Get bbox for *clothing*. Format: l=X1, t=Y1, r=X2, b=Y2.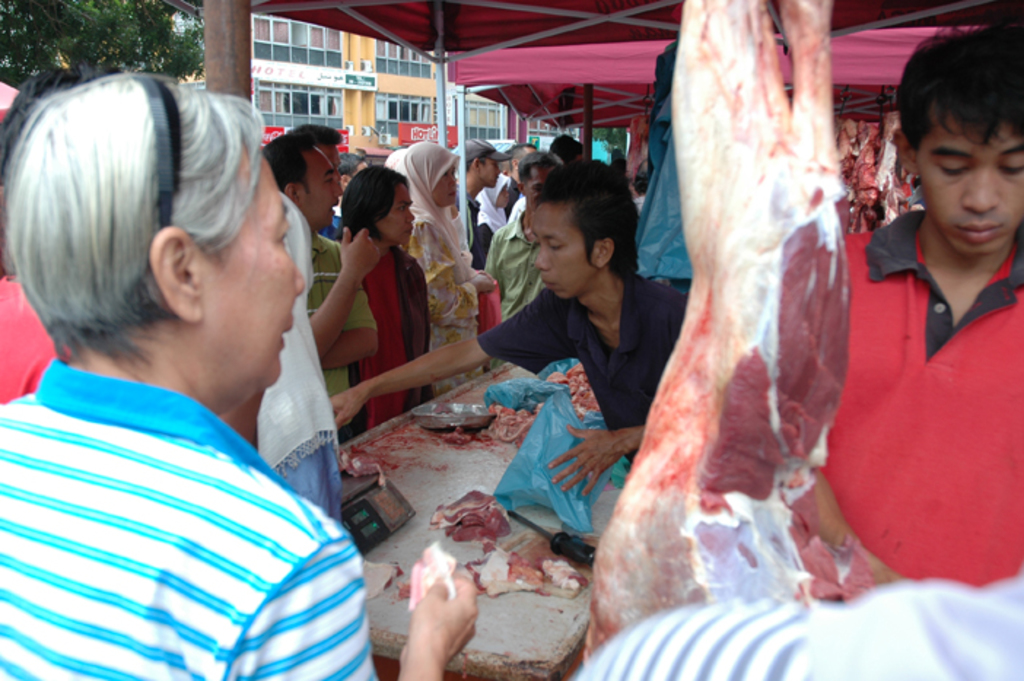
l=311, t=230, r=379, b=446.
